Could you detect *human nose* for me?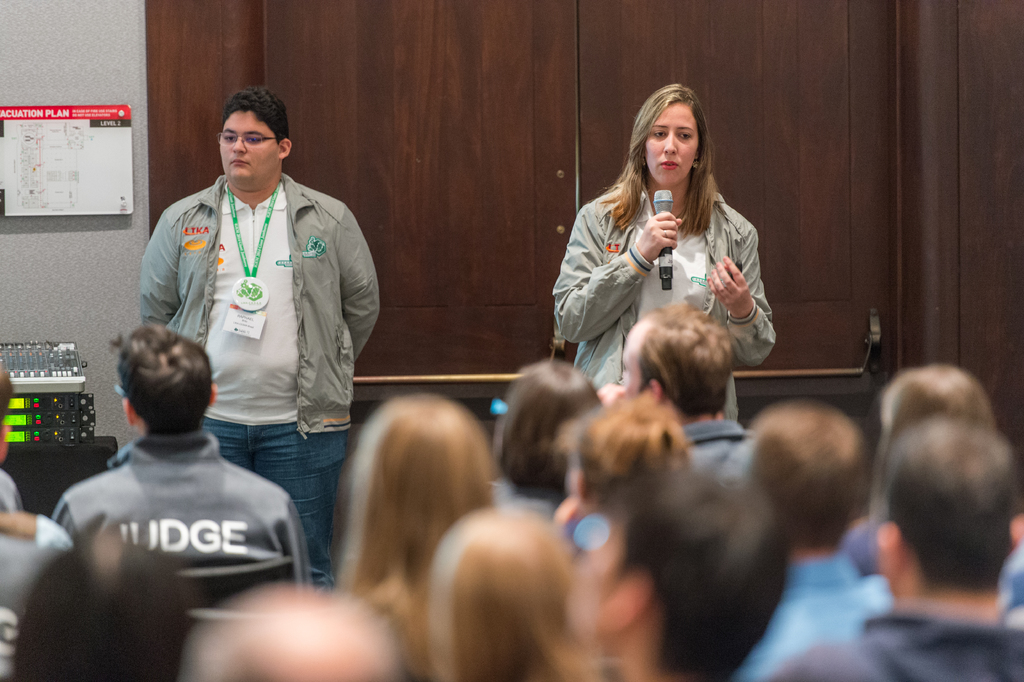
Detection result: (664,133,674,154).
